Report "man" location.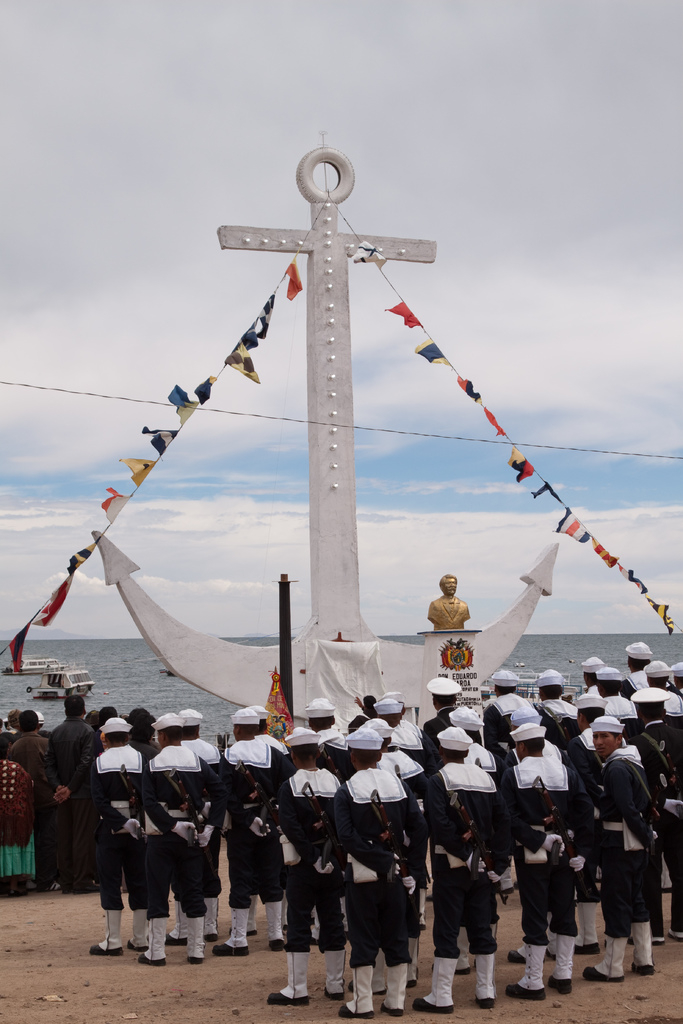
Report: (x1=643, y1=650, x2=671, y2=694).
